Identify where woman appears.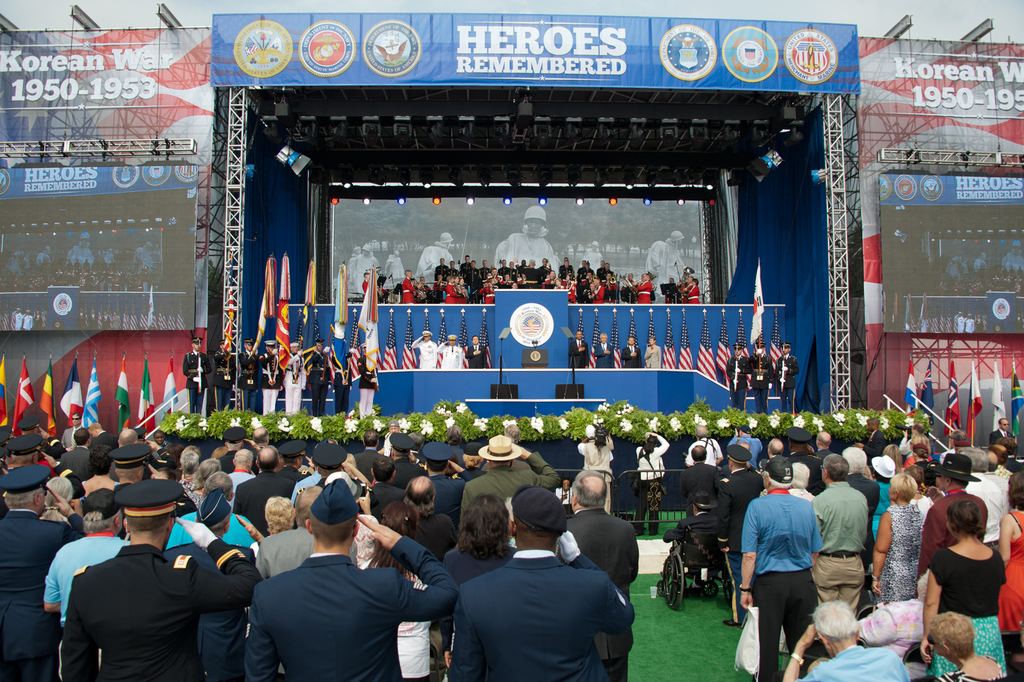
Appears at rect(451, 440, 486, 483).
